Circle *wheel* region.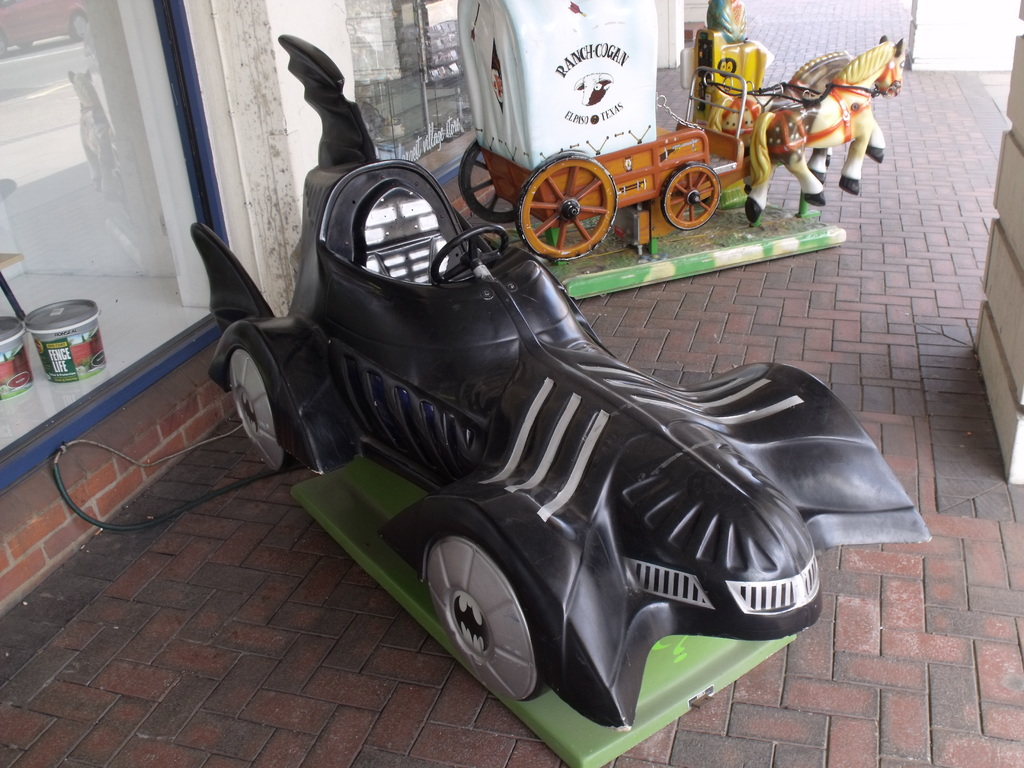
Region: (228,346,310,477).
